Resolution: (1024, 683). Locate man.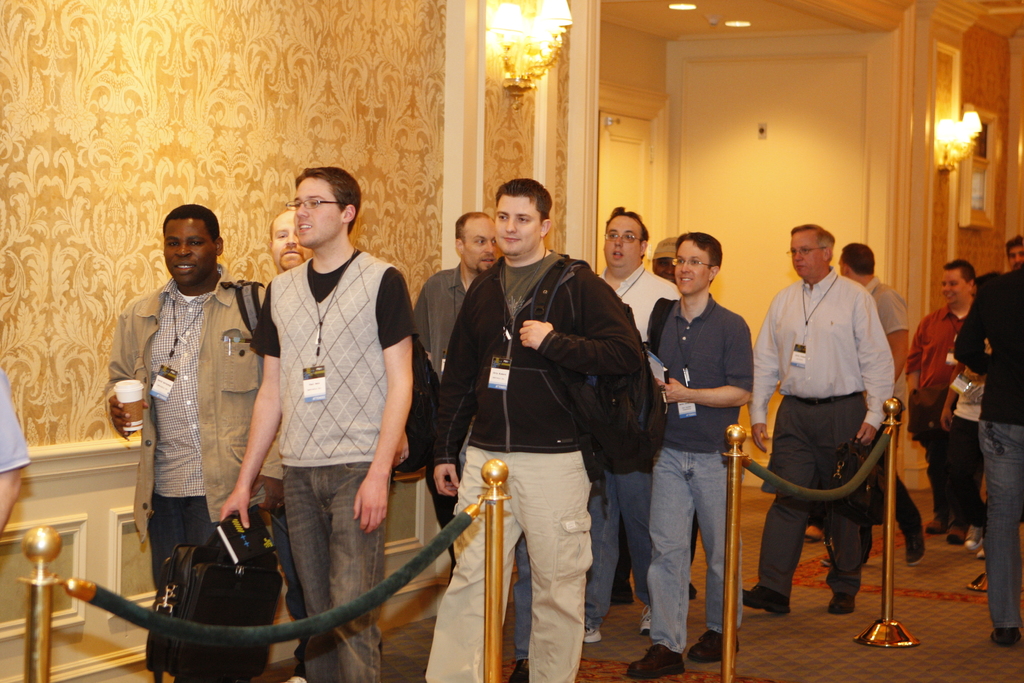
{"left": 740, "top": 220, "right": 896, "bottom": 614}.
